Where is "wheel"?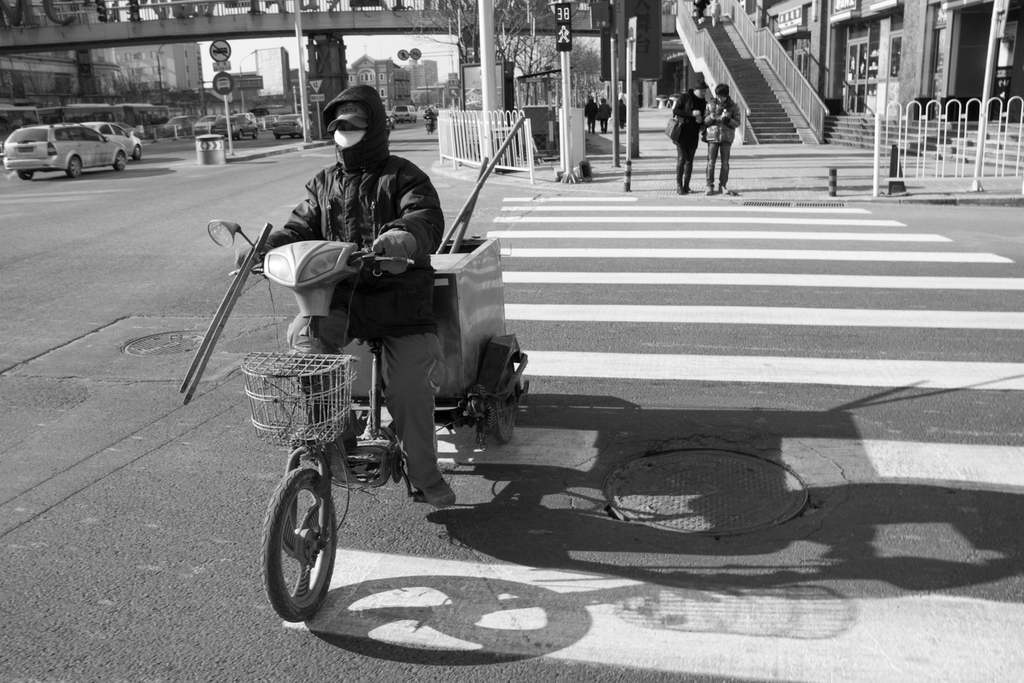
[left=252, top=127, right=259, bottom=139].
